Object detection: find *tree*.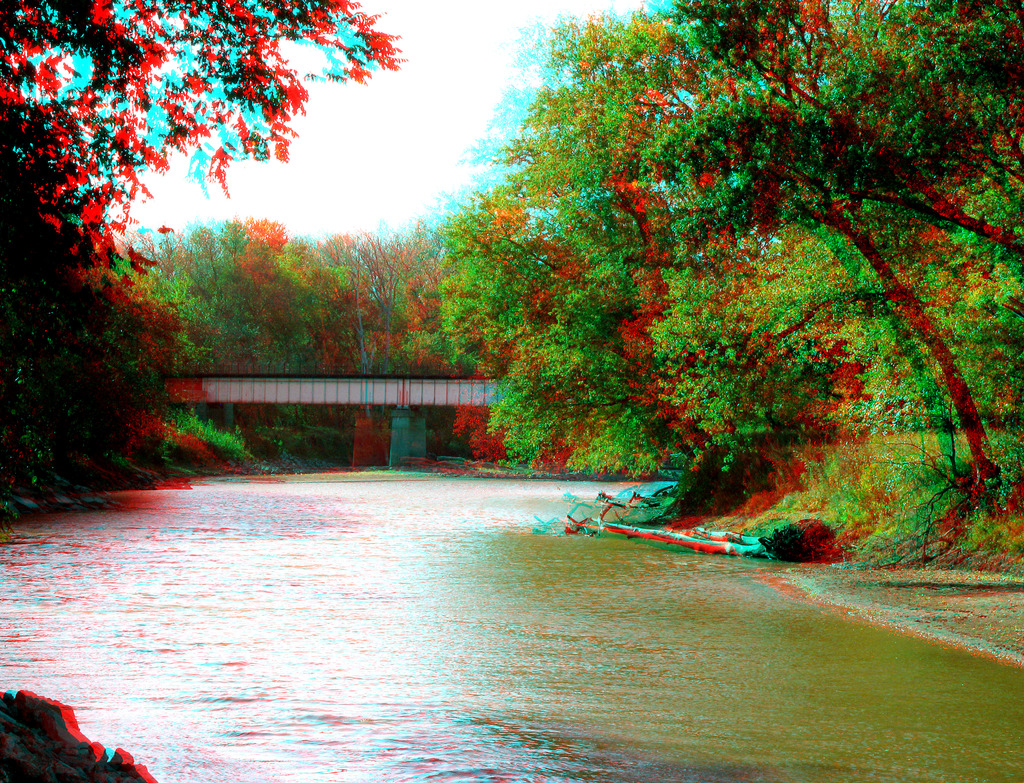
x1=0 y1=236 x2=192 y2=484.
